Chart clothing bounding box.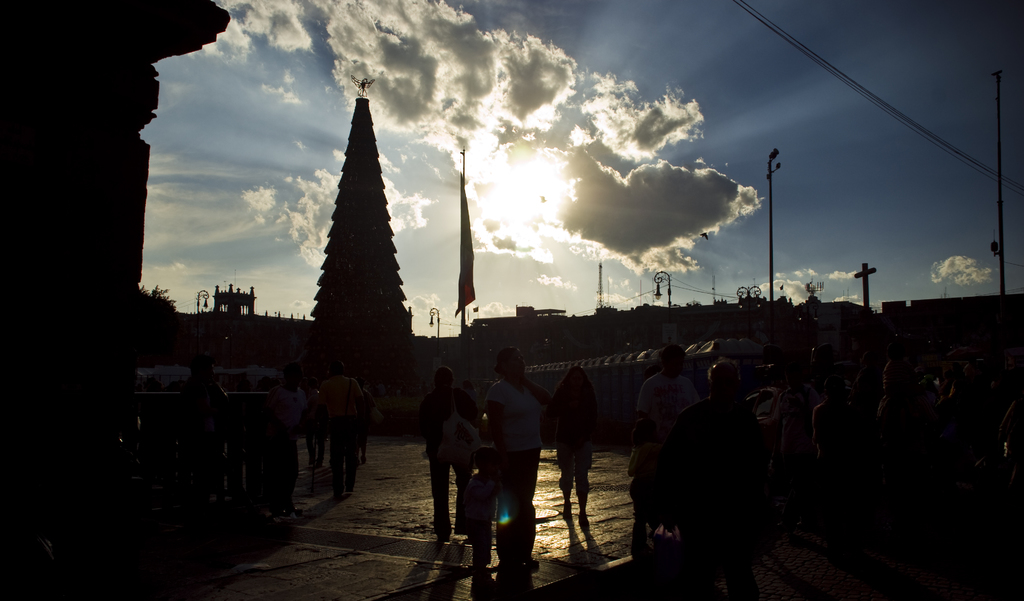
Charted: region(321, 379, 363, 491).
